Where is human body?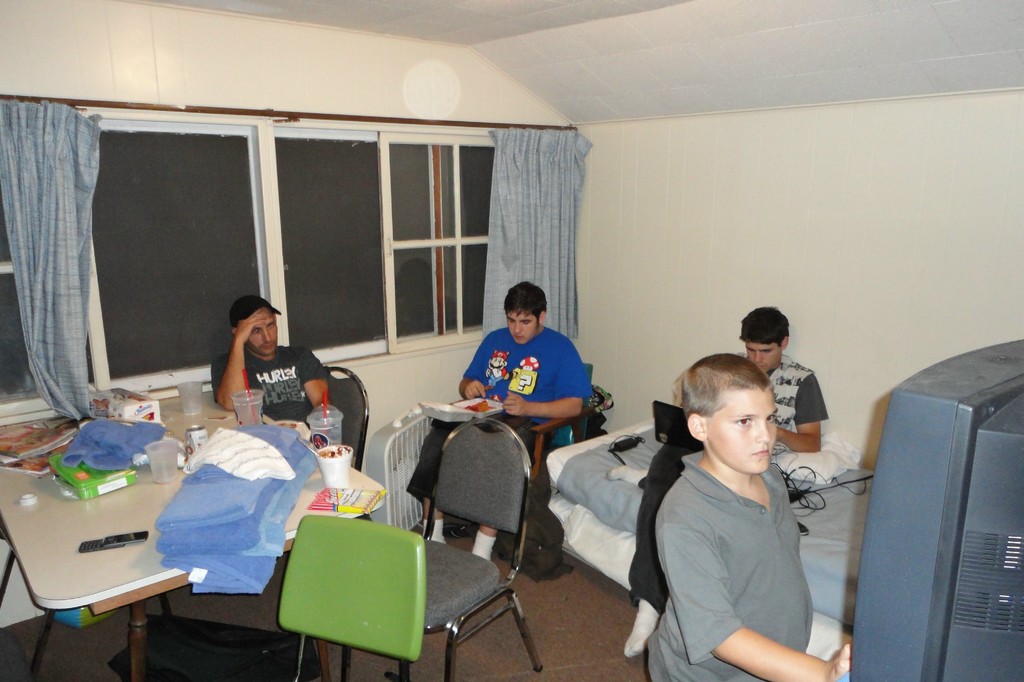
212,294,316,420.
